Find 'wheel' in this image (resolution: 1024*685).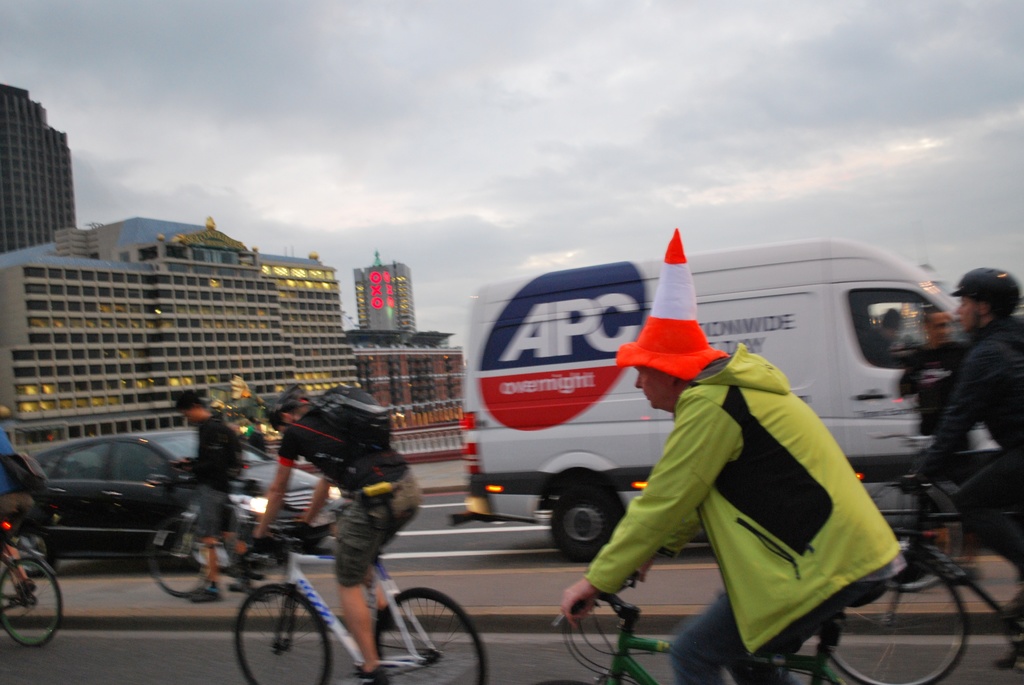
box=[232, 581, 334, 684].
